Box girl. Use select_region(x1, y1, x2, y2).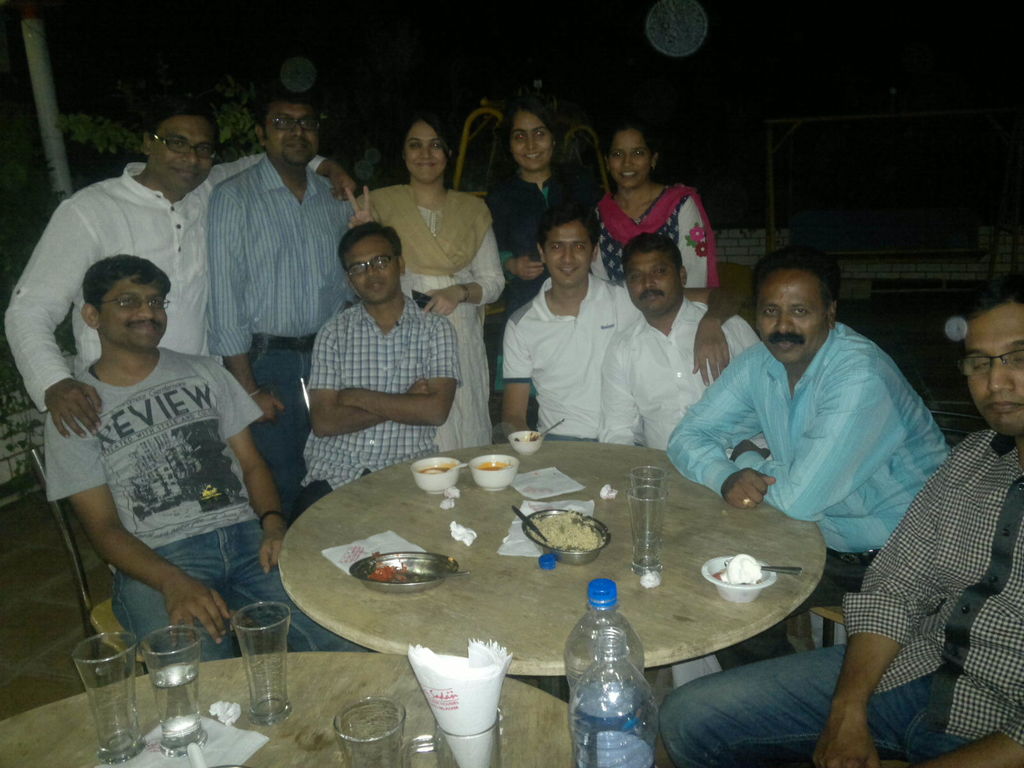
select_region(338, 120, 507, 453).
